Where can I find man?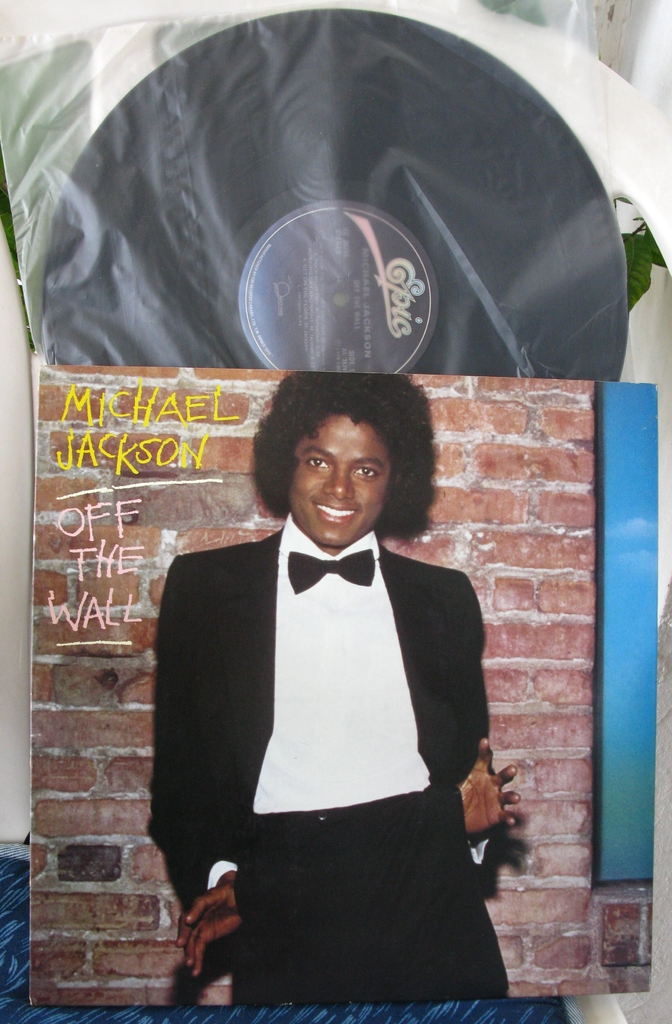
You can find it at <box>137,345,533,989</box>.
